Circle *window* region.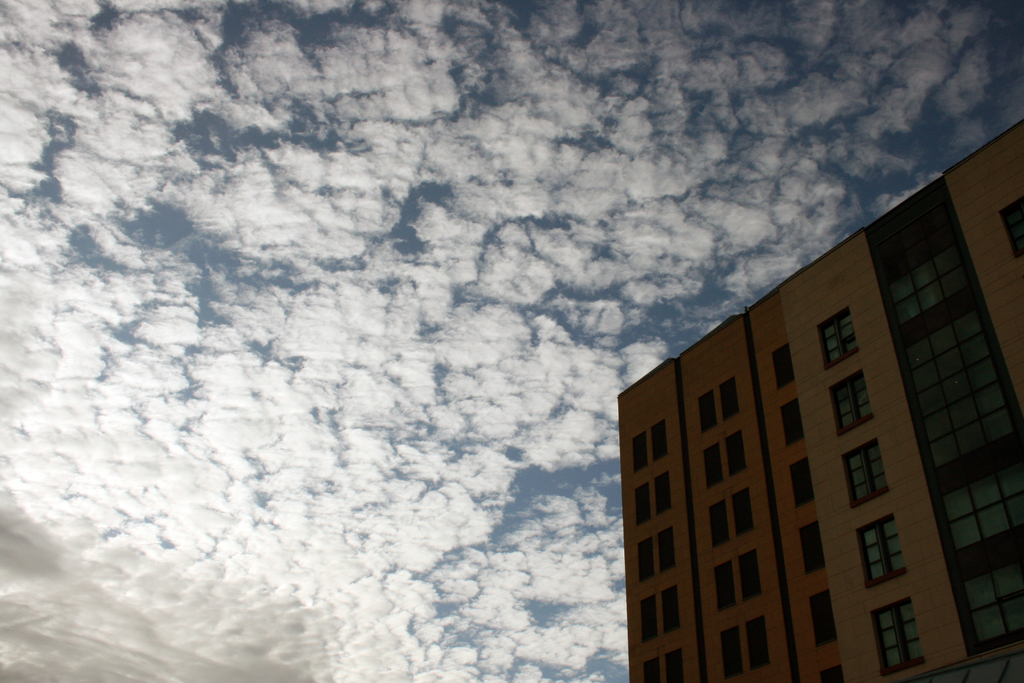
Region: (697, 390, 719, 436).
